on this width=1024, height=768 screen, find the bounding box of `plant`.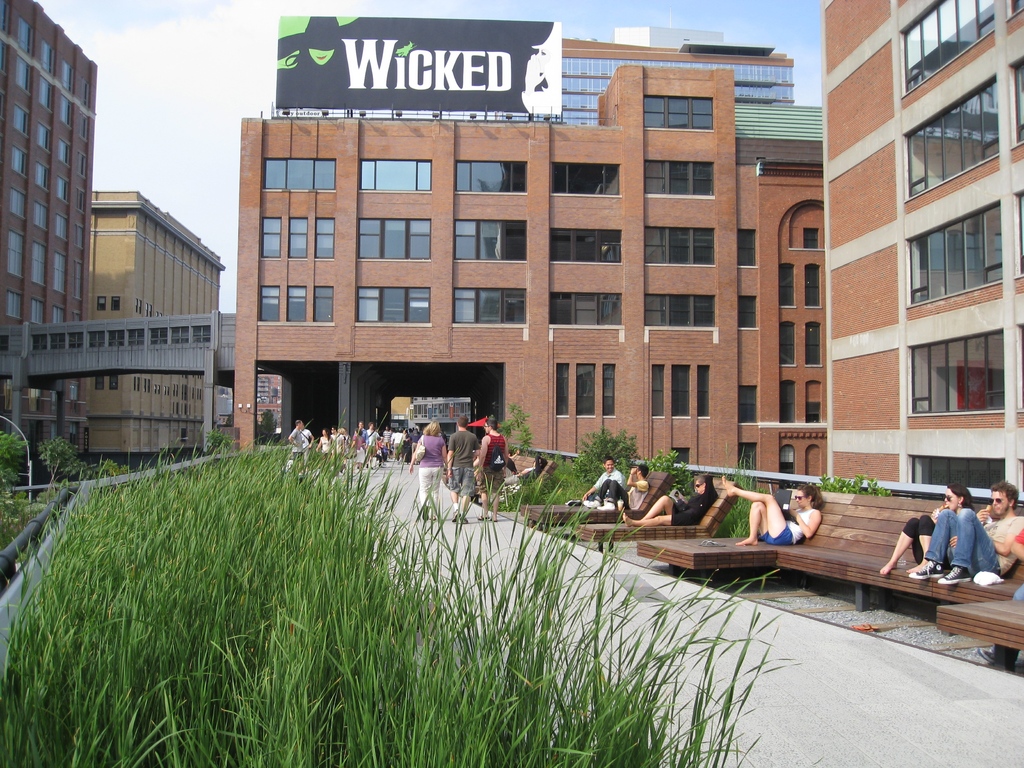
Bounding box: [564,428,645,491].
